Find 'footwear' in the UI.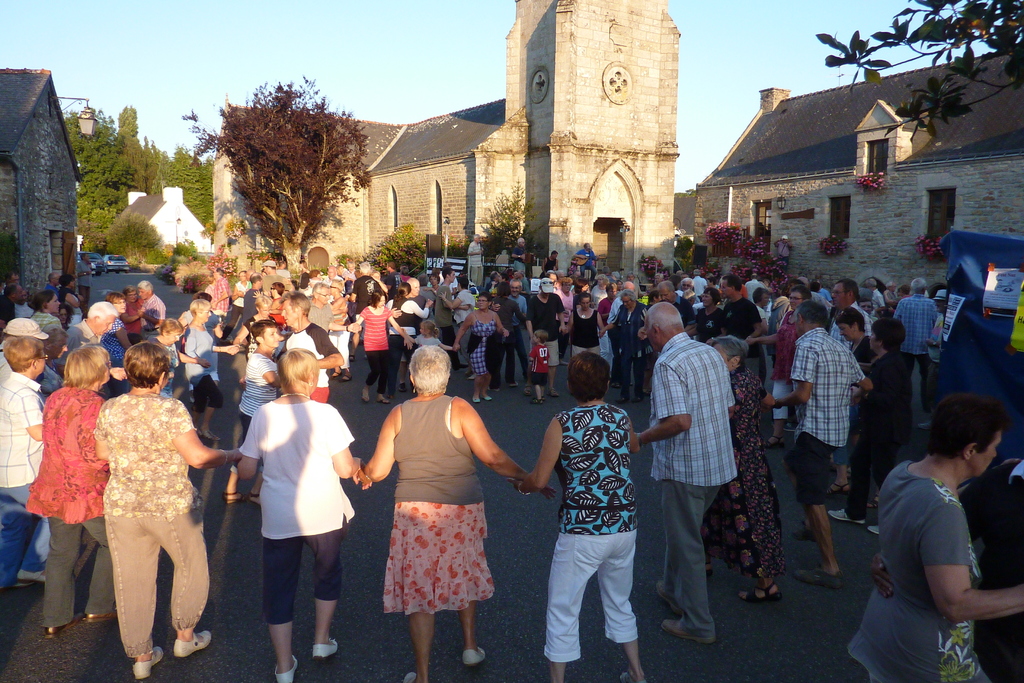
UI element at [452,360,468,374].
